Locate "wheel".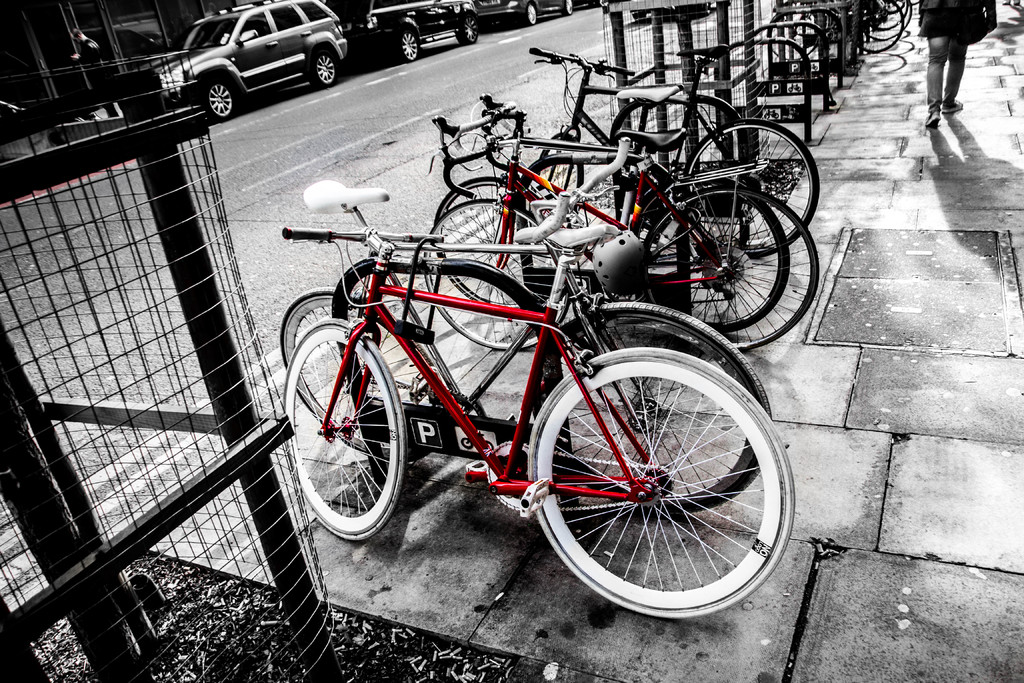
Bounding box: box(312, 55, 336, 89).
